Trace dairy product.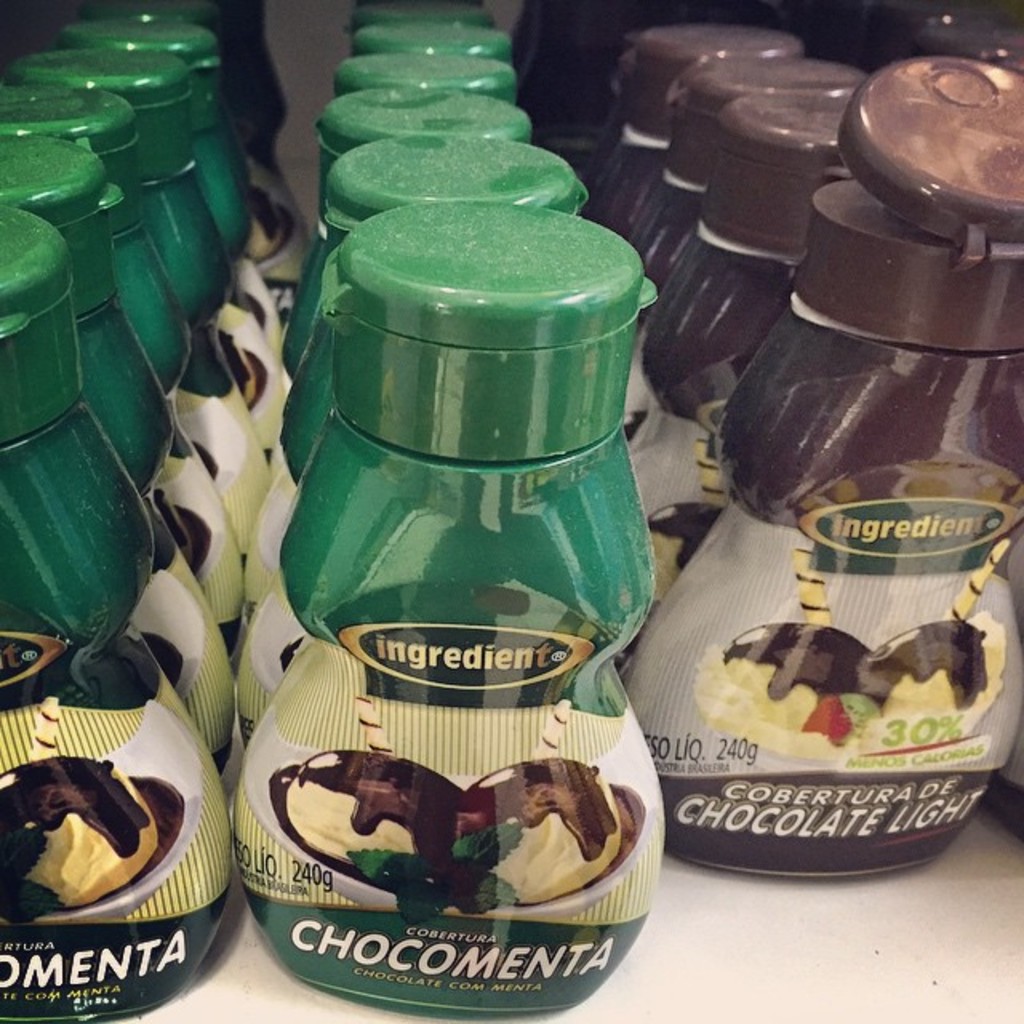
Traced to 646 298 1023 824.
